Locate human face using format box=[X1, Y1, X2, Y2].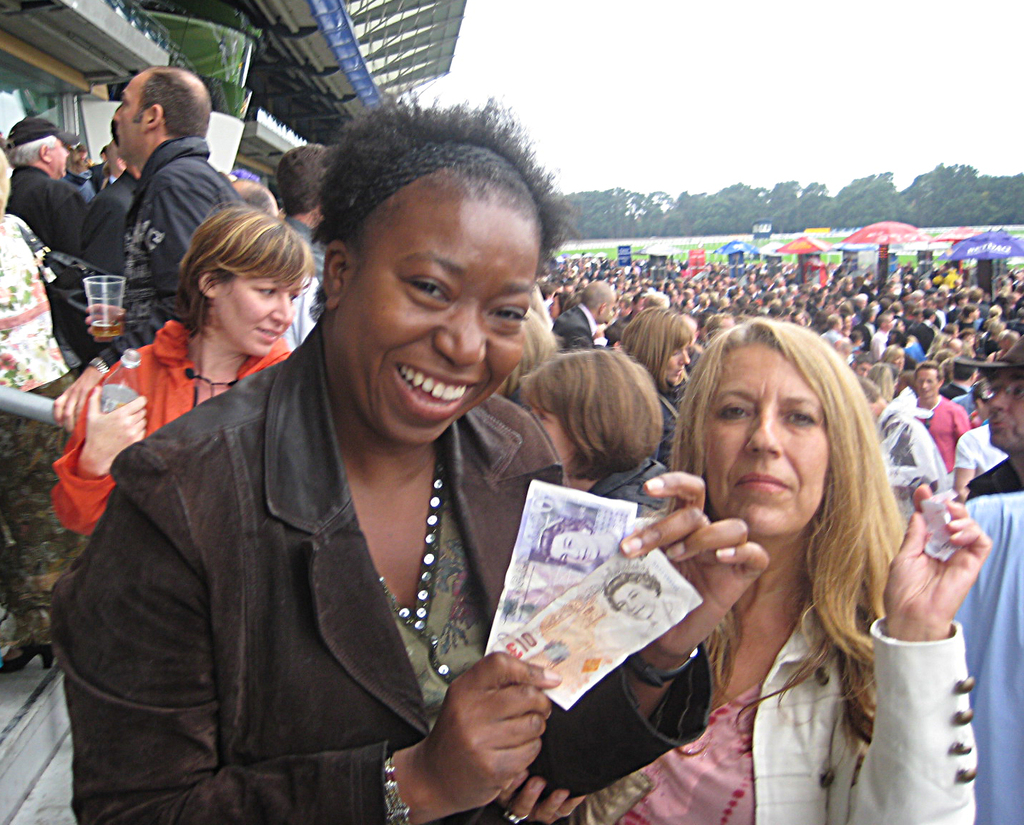
box=[214, 277, 292, 358].
